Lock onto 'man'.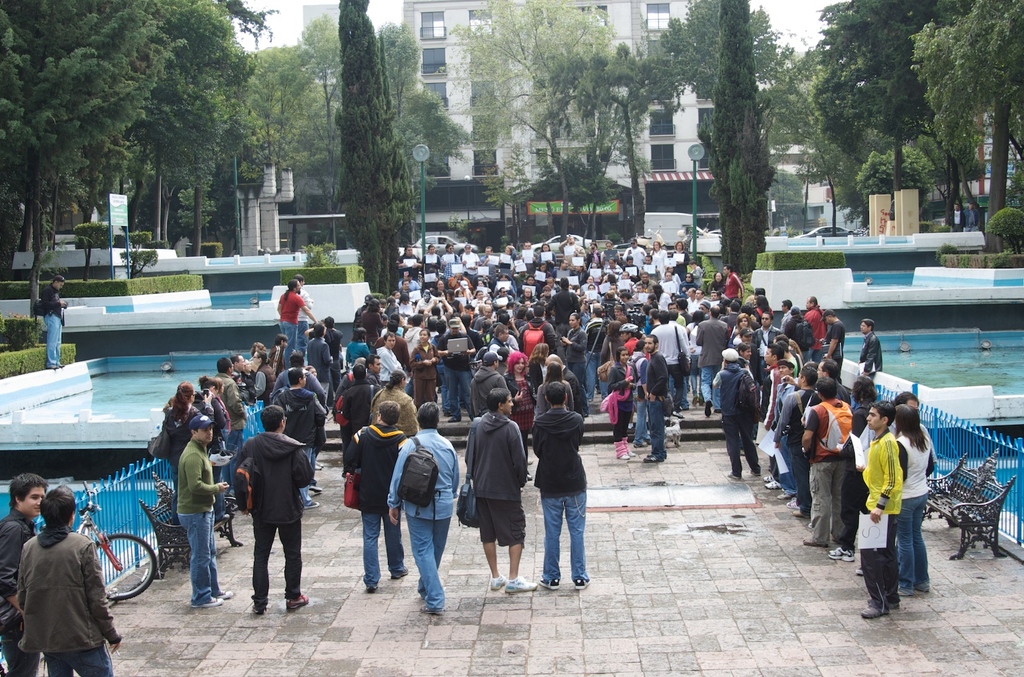
Locked: (x1=583, y1=307, x2=610, y2=396).
